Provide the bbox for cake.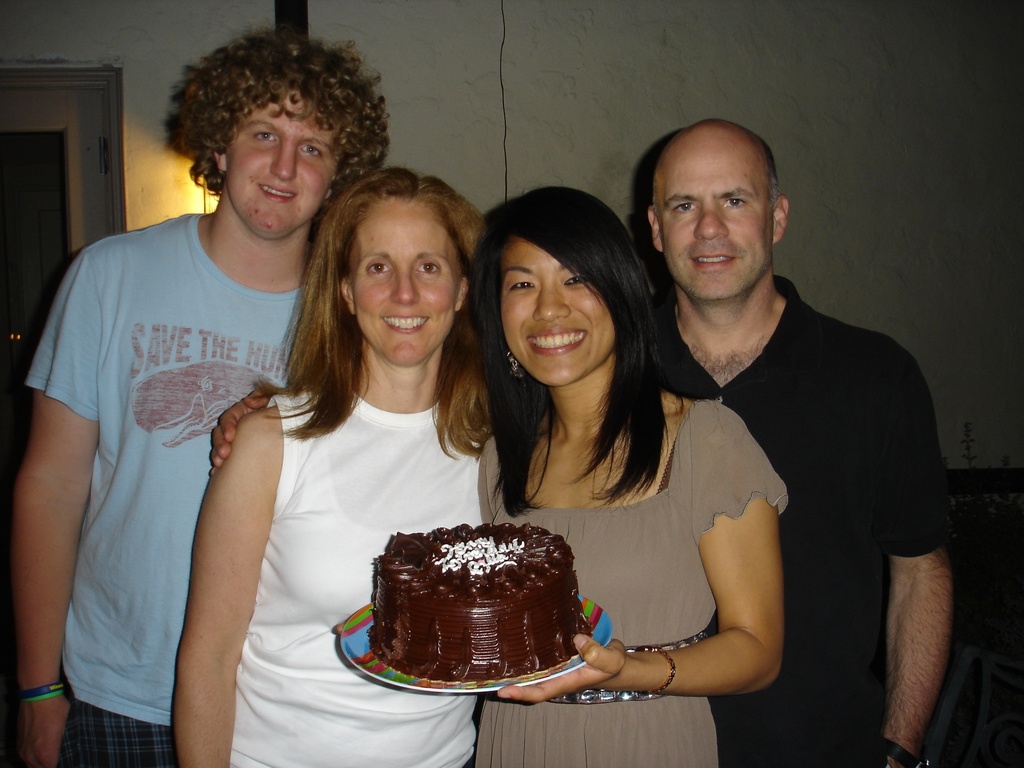
left=366, top=522, right=588, bottom=680.
